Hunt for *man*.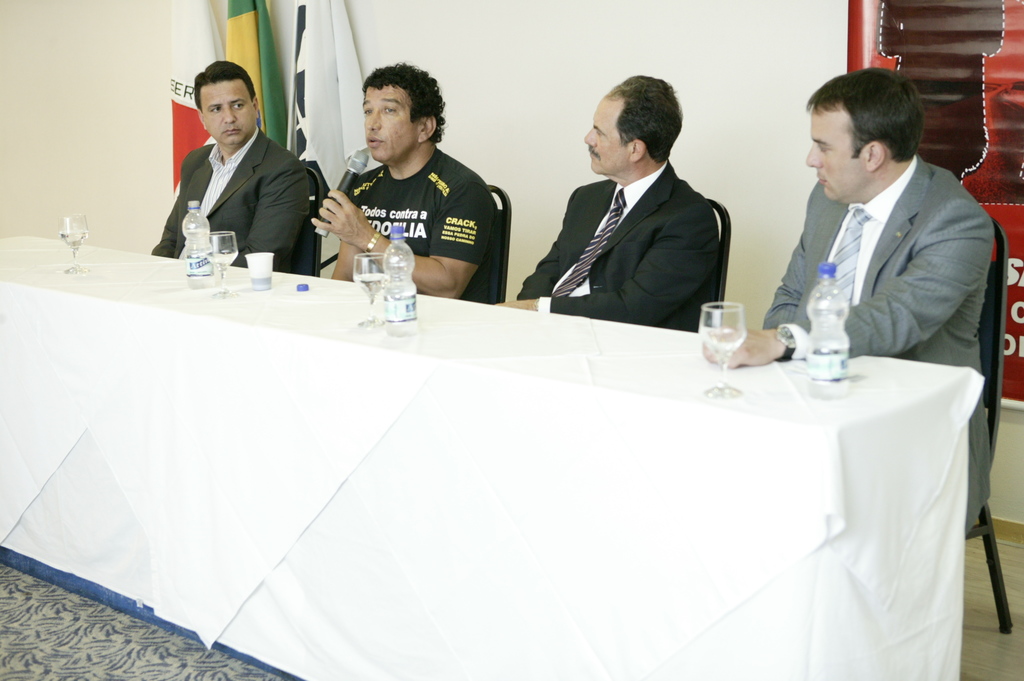
Hunted down at left=154, top=59, right=312, bottom=273.
